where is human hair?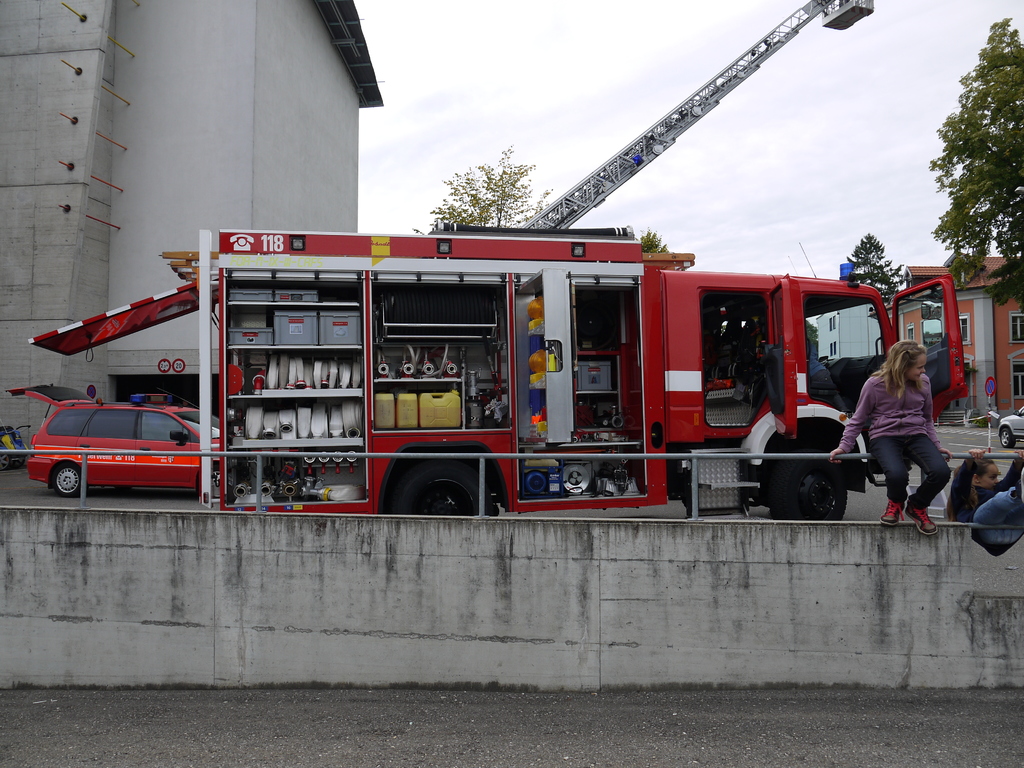
<box>870,339,926,396</box>.
